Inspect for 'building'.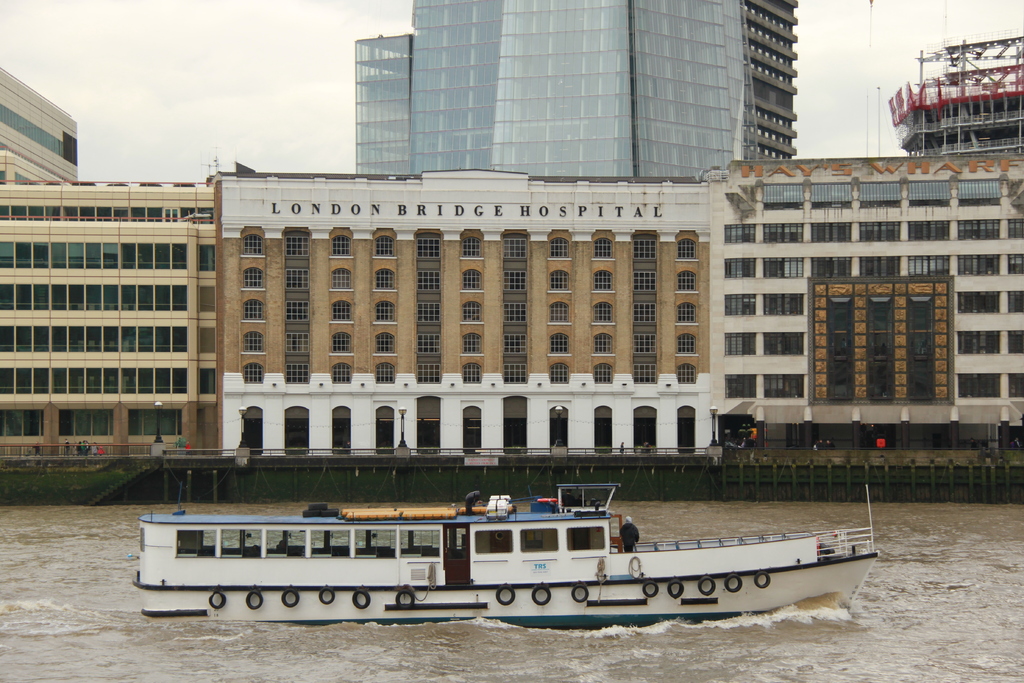
Inspection: bbox=(218, 172, 710, 456).
